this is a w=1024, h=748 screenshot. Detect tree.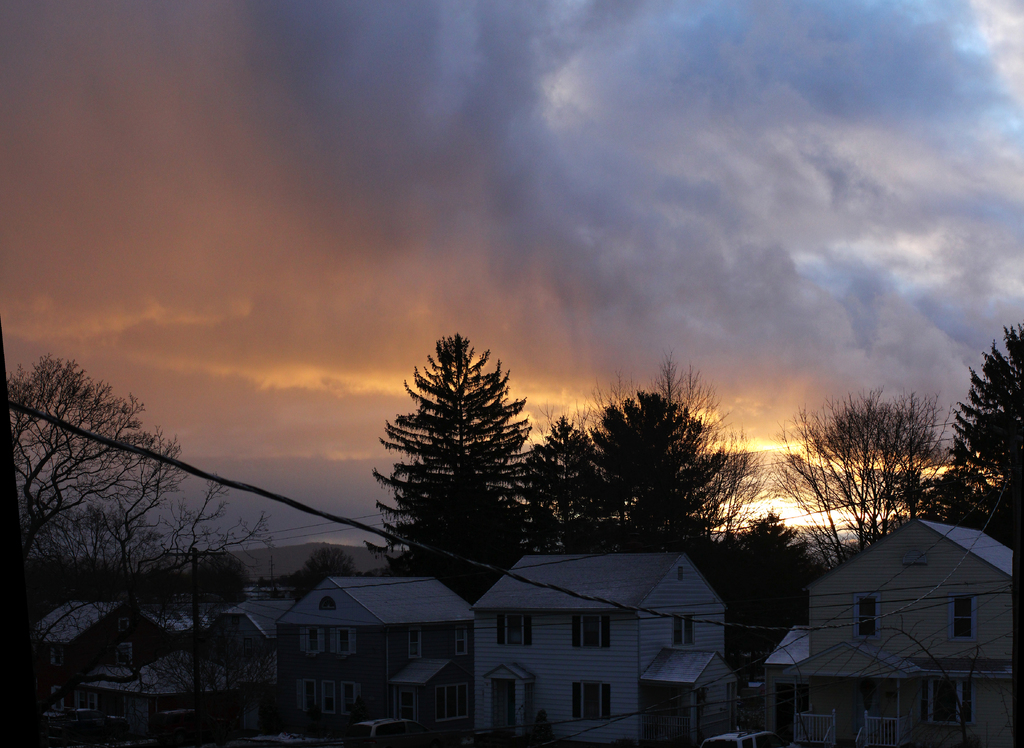
{"x1": 781, "y1": 346, "x2": 1023, "y2": 552}.
